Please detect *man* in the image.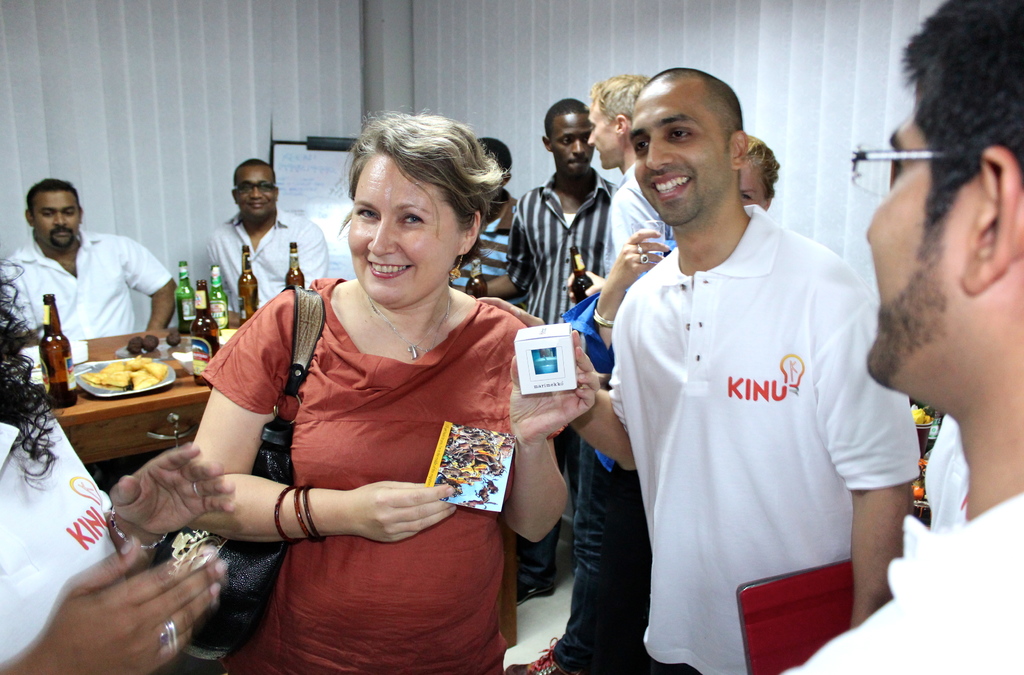
crop(509, 102, 620, 327).
